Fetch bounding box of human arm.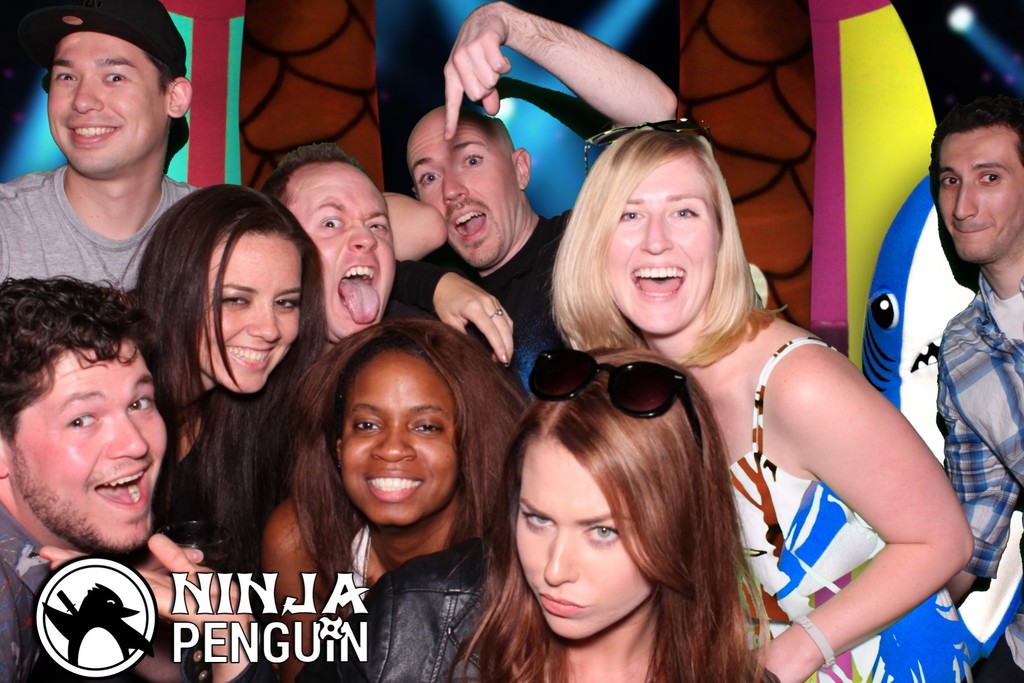
Bbox: x1=736 y1=326 x2=966 y2=636.
